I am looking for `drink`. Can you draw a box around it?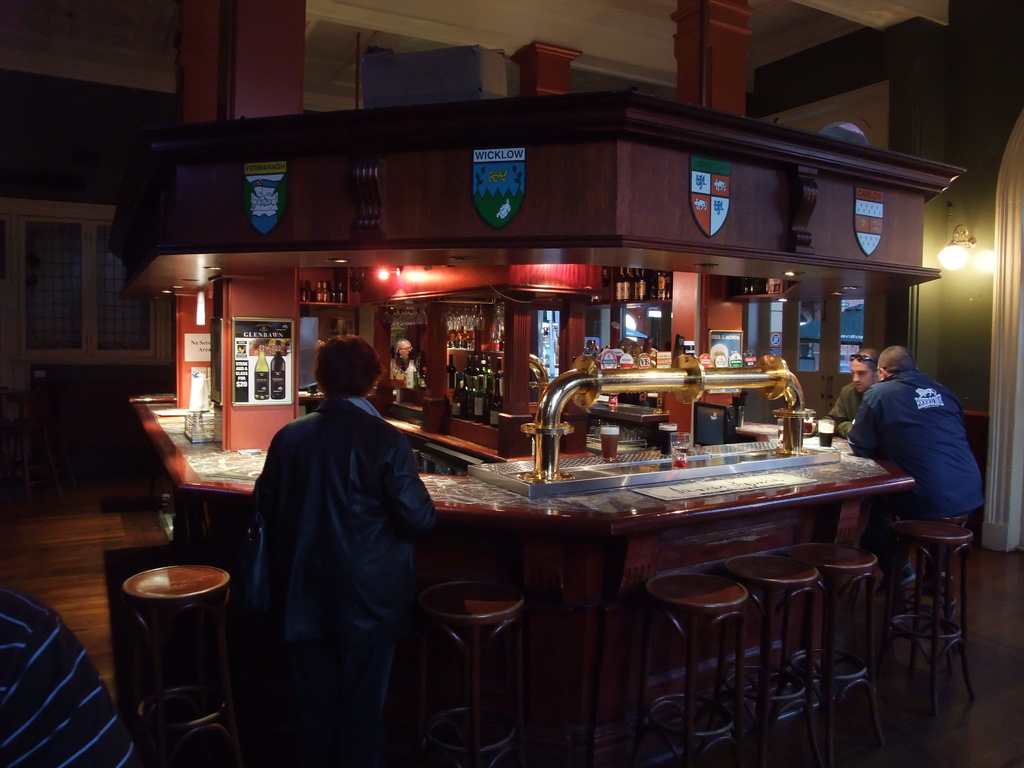
Sure, the bounding box is [left=671, top=457, right=688, bottom=468].
